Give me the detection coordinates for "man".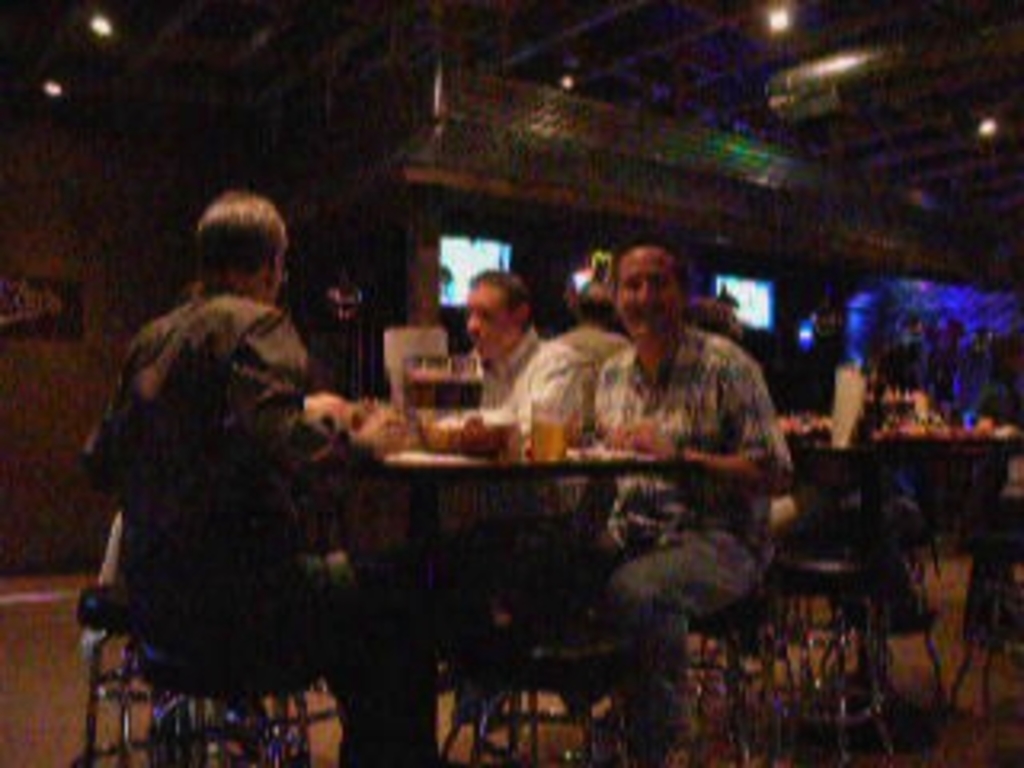
pyautogui.locateOnScreen(432, 250, 586, 486).
